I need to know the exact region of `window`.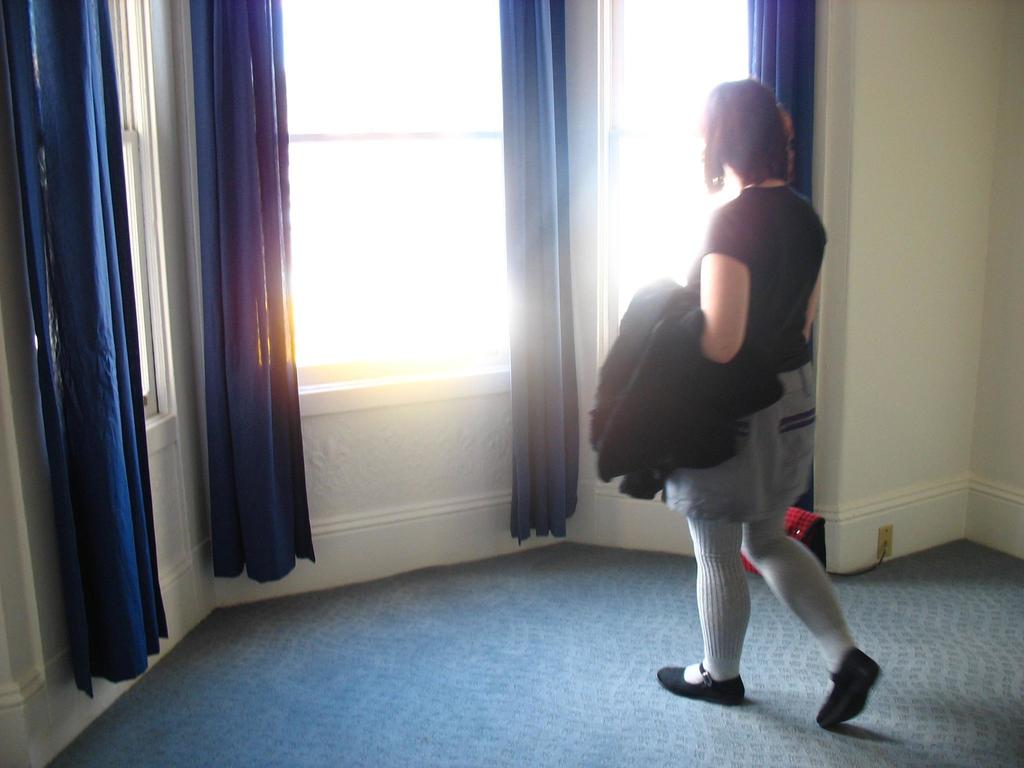
Region: <region>282, 0, 501, 391</region>.
